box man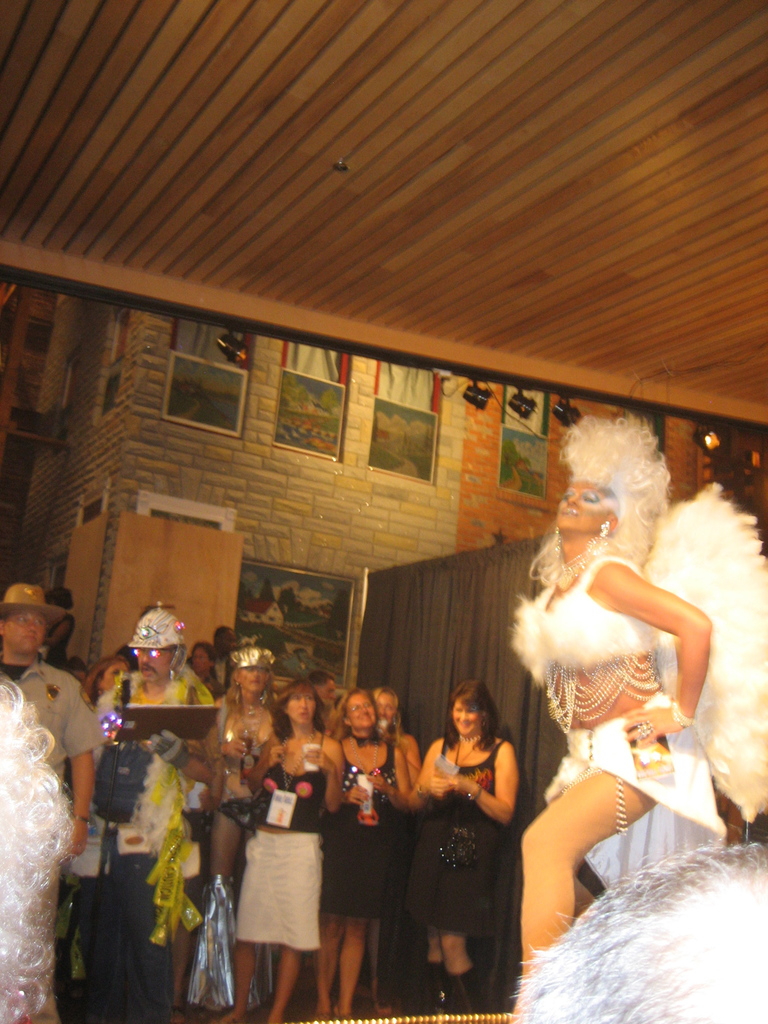
[left=63, top=654, right=93, bottom=687]
